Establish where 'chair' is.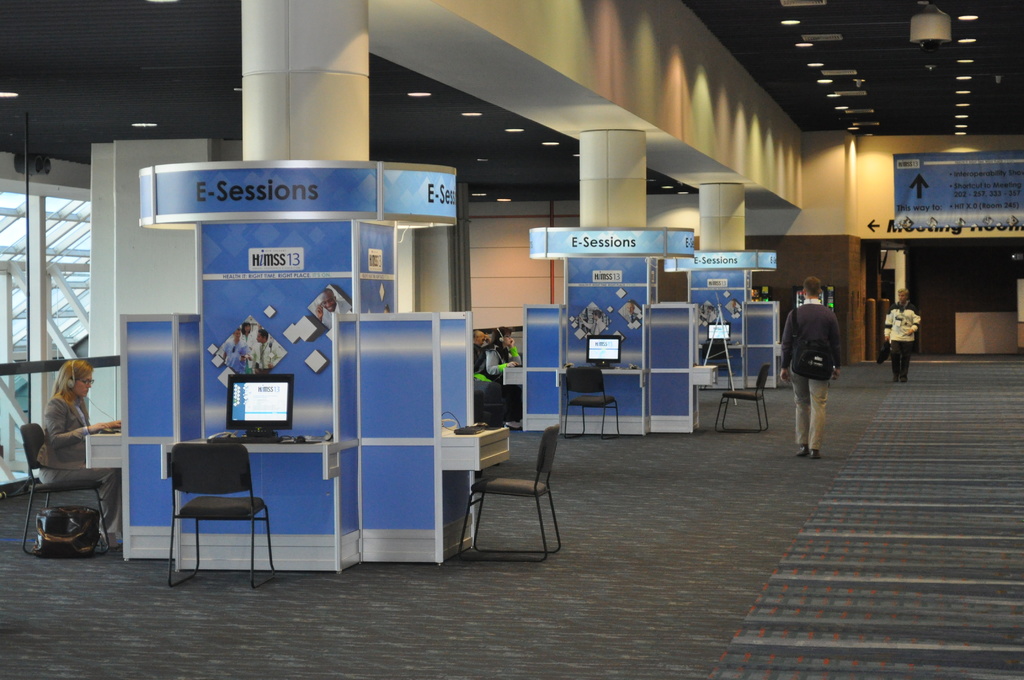
Established at (left=558, top=371, right=620, bottom=440).
